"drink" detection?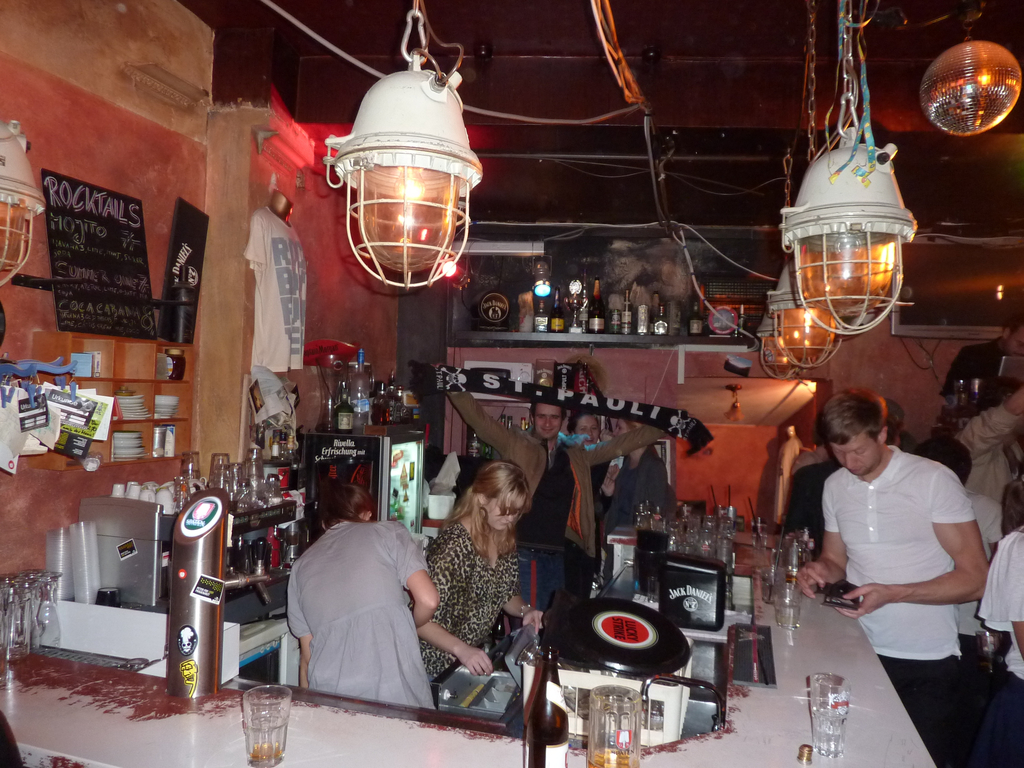
[244, 743, 282, 767]
